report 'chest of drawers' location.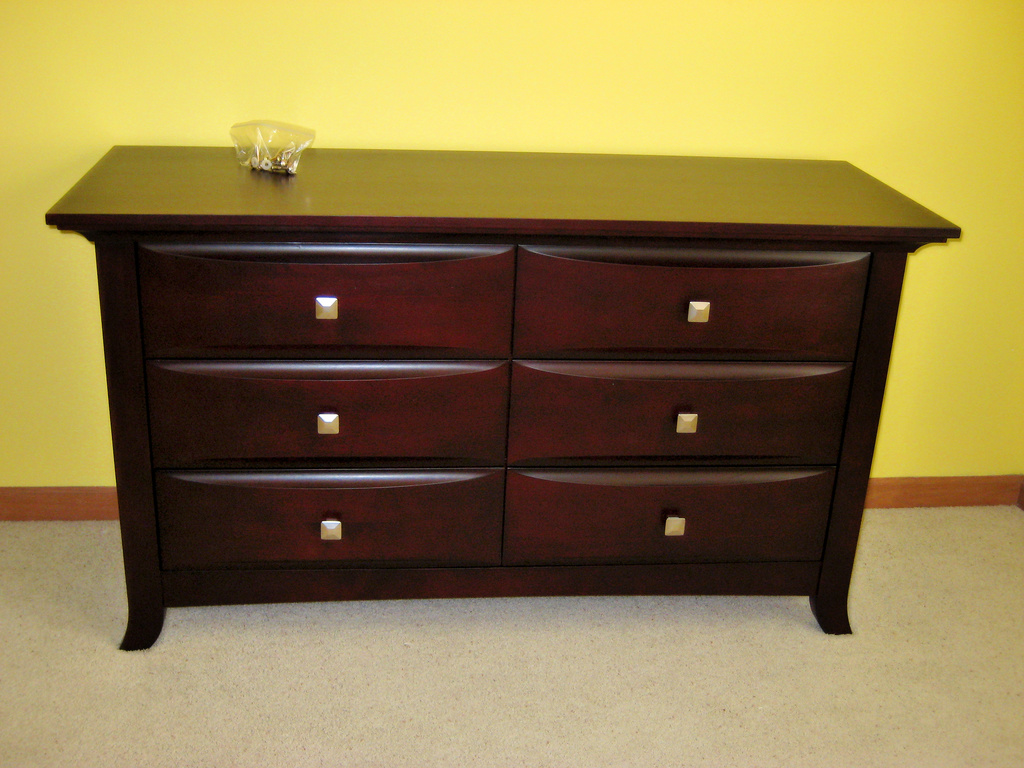
Report: Rect(38, 146, 961, 652).
